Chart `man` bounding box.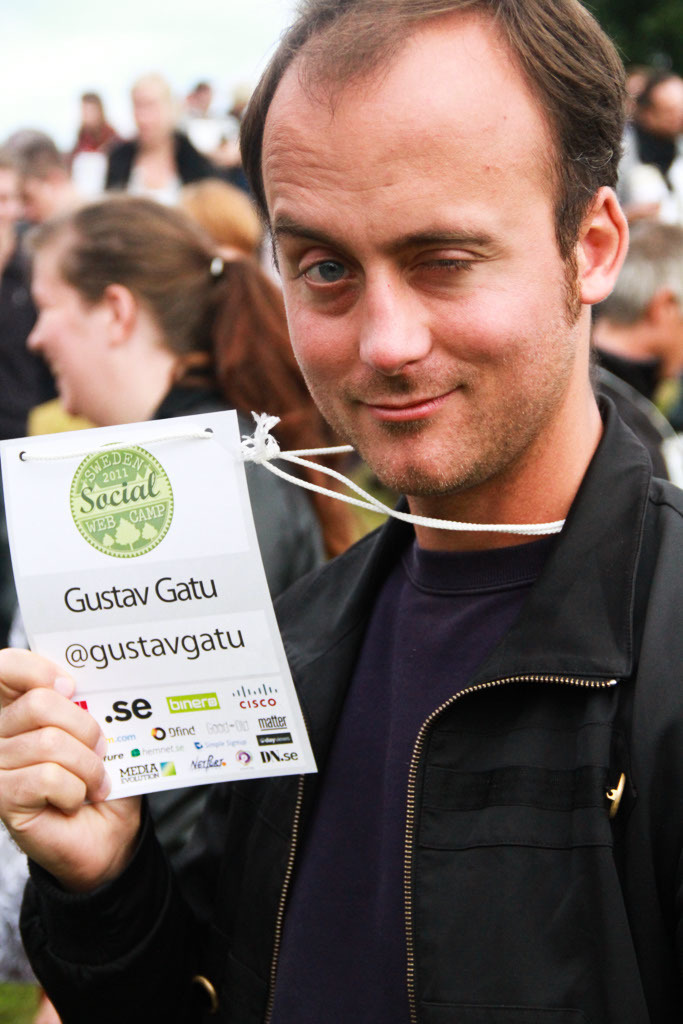
Charted: (110, 73, 202, 203).
